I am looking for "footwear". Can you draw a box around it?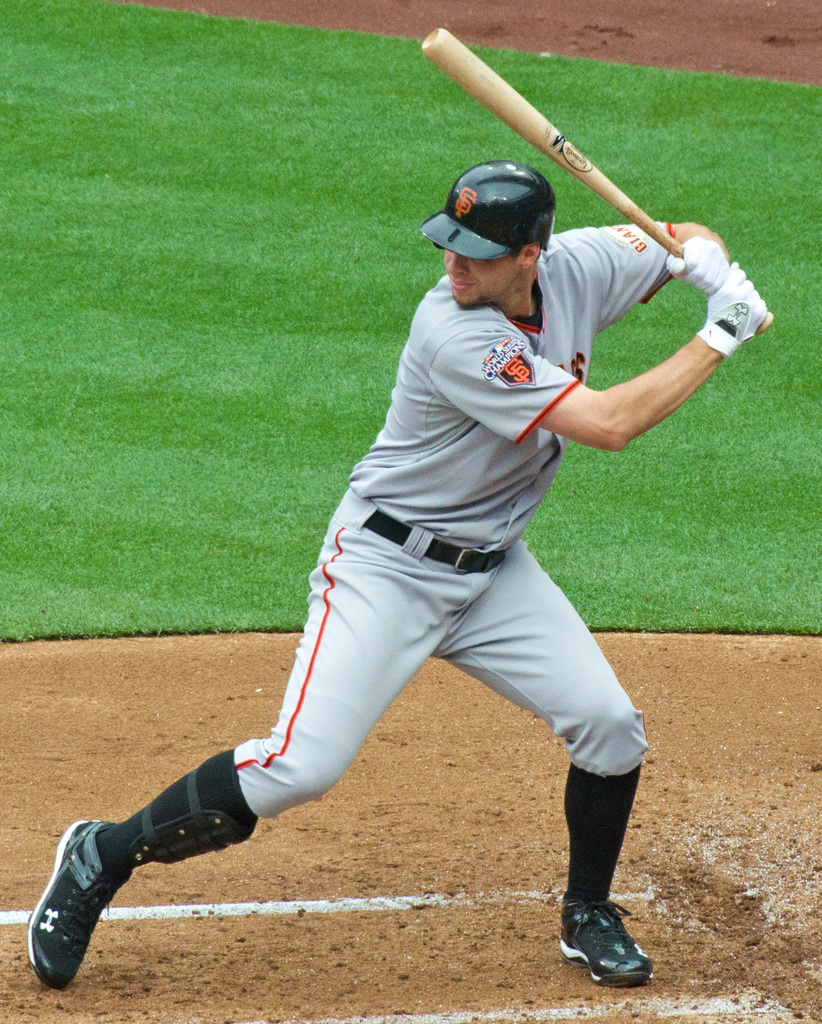
Sure, the bounding box is 566 897 657 977.
